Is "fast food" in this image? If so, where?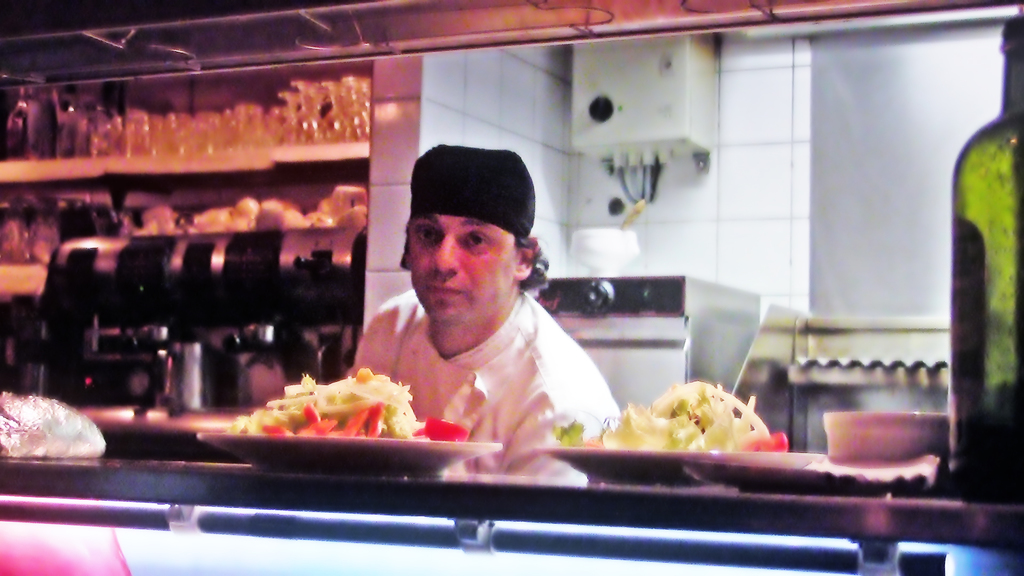
Yes, at 250,373,440,447.
